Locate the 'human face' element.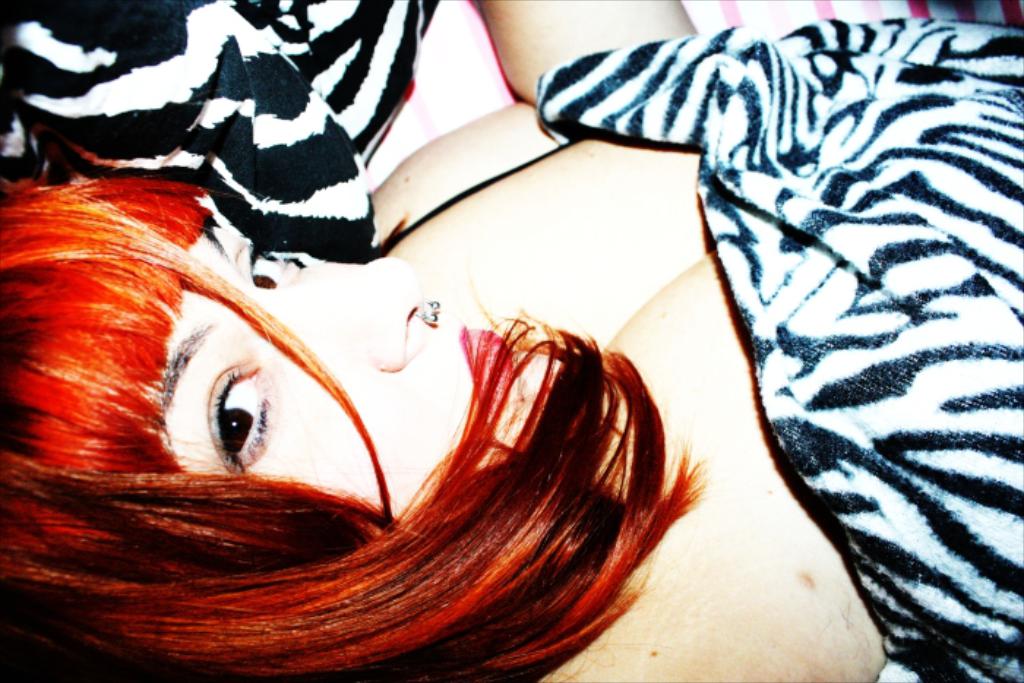
Element bbox: bbox=(159, 203, 511, 529).
